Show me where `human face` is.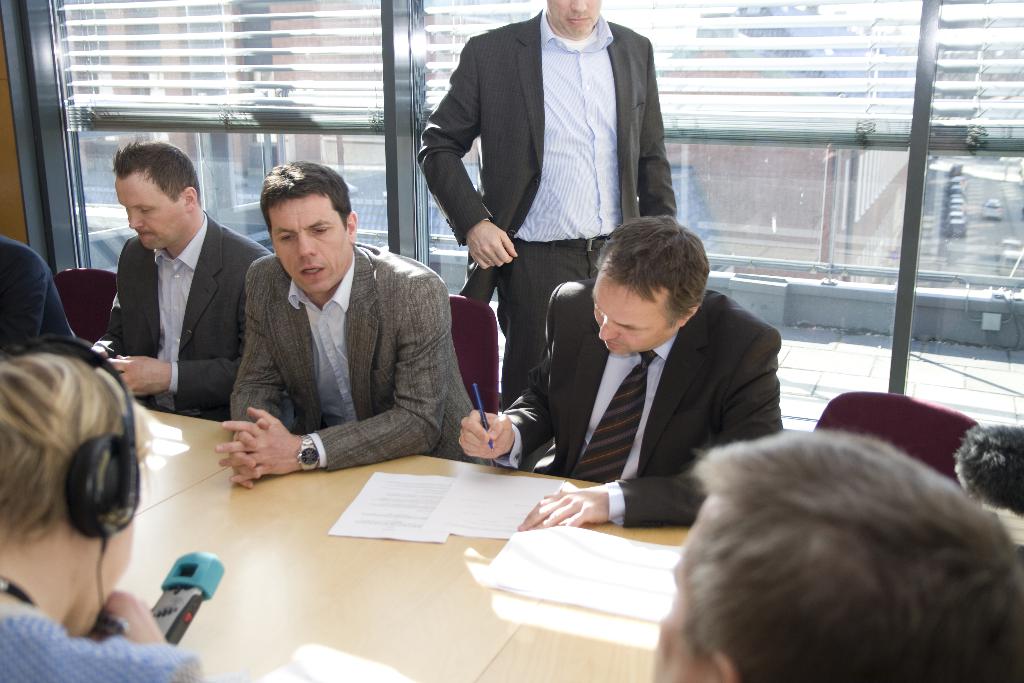
`human face` is at {"x1": 648, "y1": 530, "x2": 712, "y2": 682}.
